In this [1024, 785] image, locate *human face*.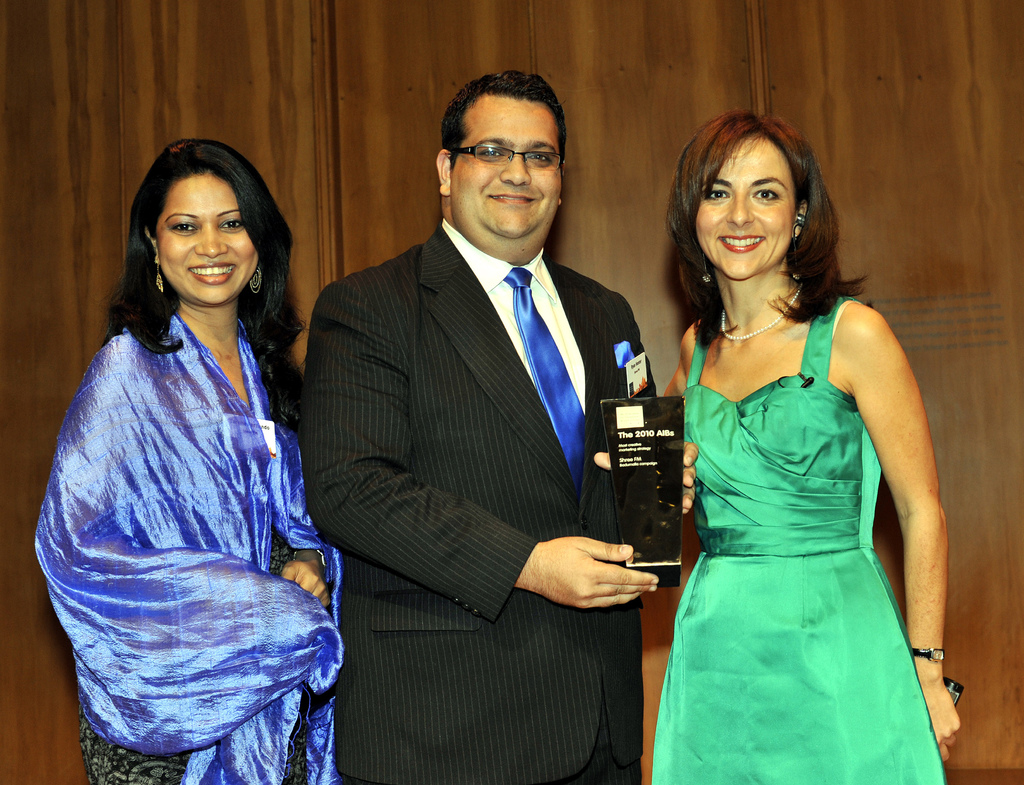
Bounding box: BBox(154, 174, 259, 301).
